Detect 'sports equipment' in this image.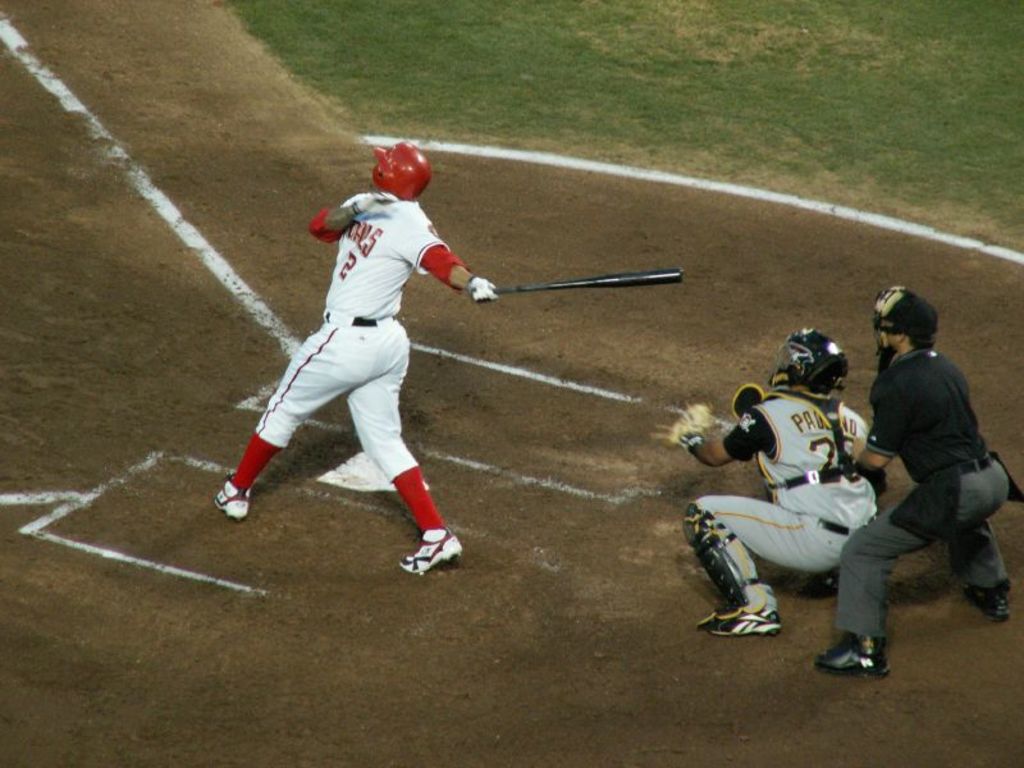
Detection: bbox=[399, 522, 461, 572].
